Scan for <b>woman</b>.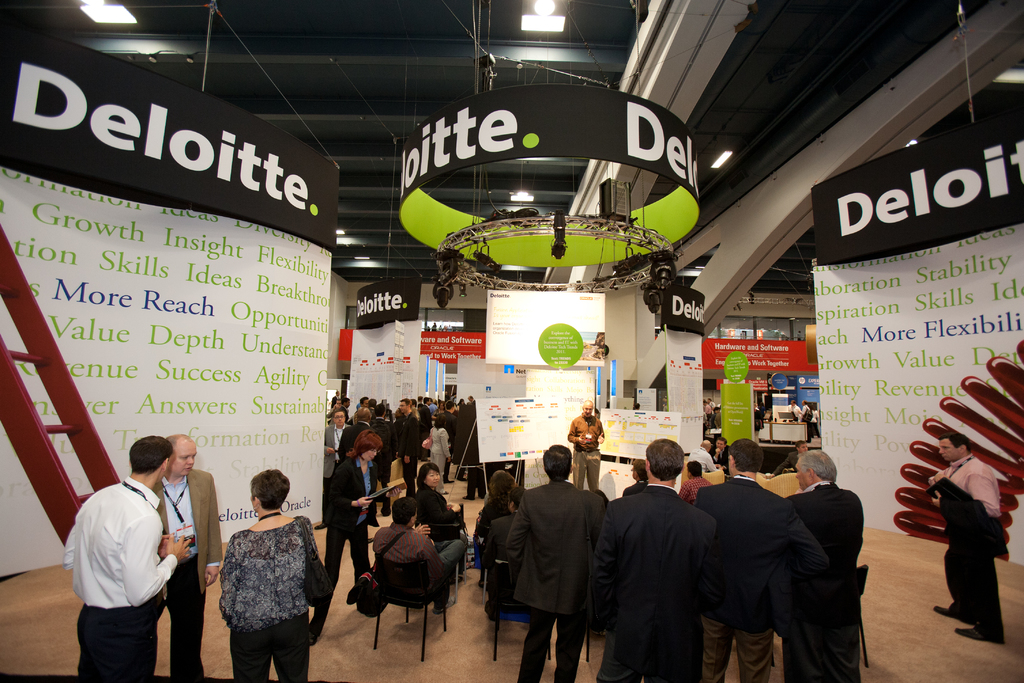
Scan result: {"x1": 406, "y1": 459, "x2": 472, "y2": 537}.
